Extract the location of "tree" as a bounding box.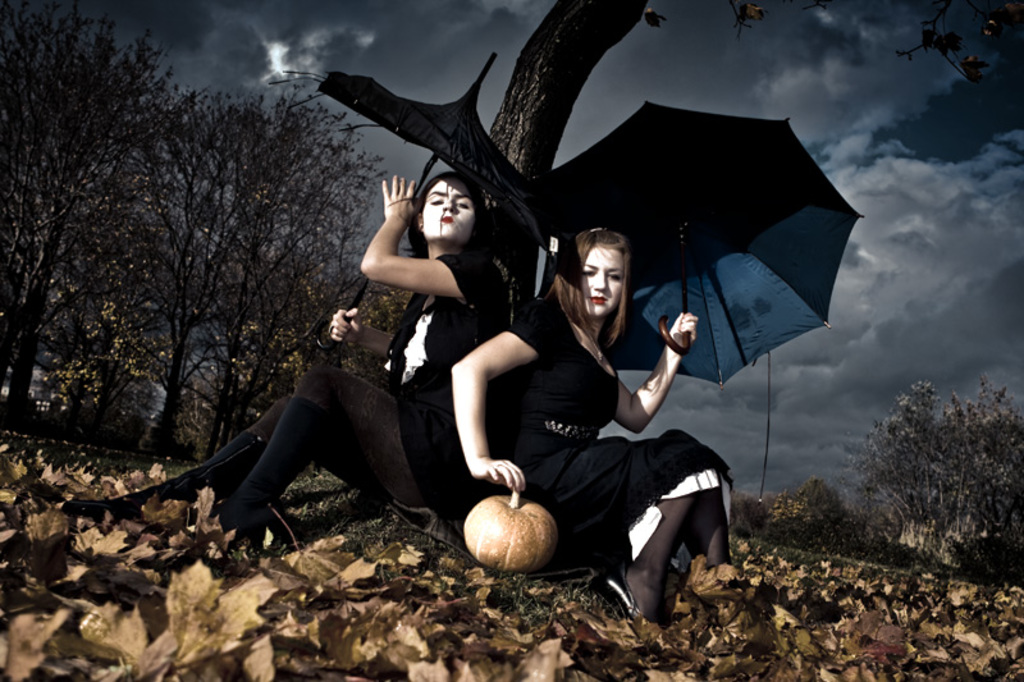
region(462, 0, 1023, 320).
